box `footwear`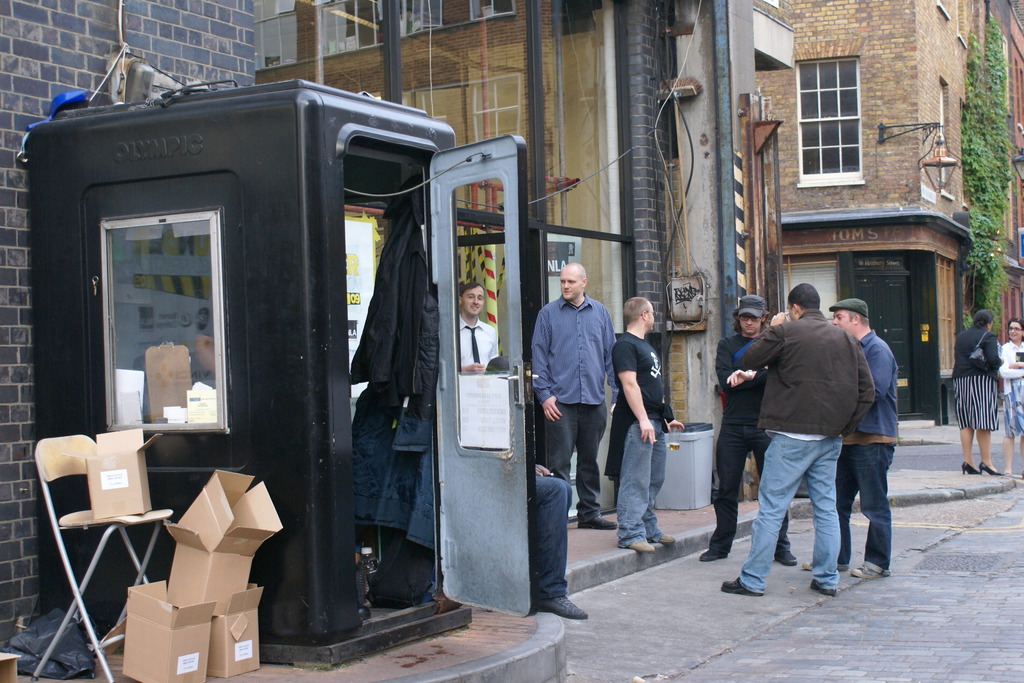
538,599,584,618
